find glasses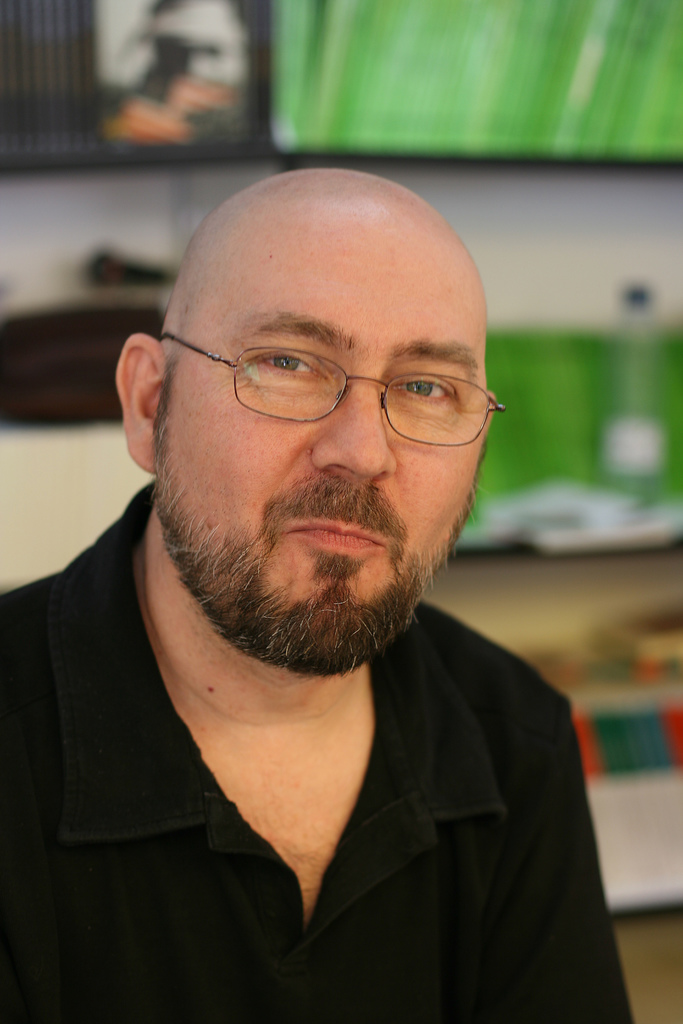
[x1=152, y1=316, x2=513, y2=451]
